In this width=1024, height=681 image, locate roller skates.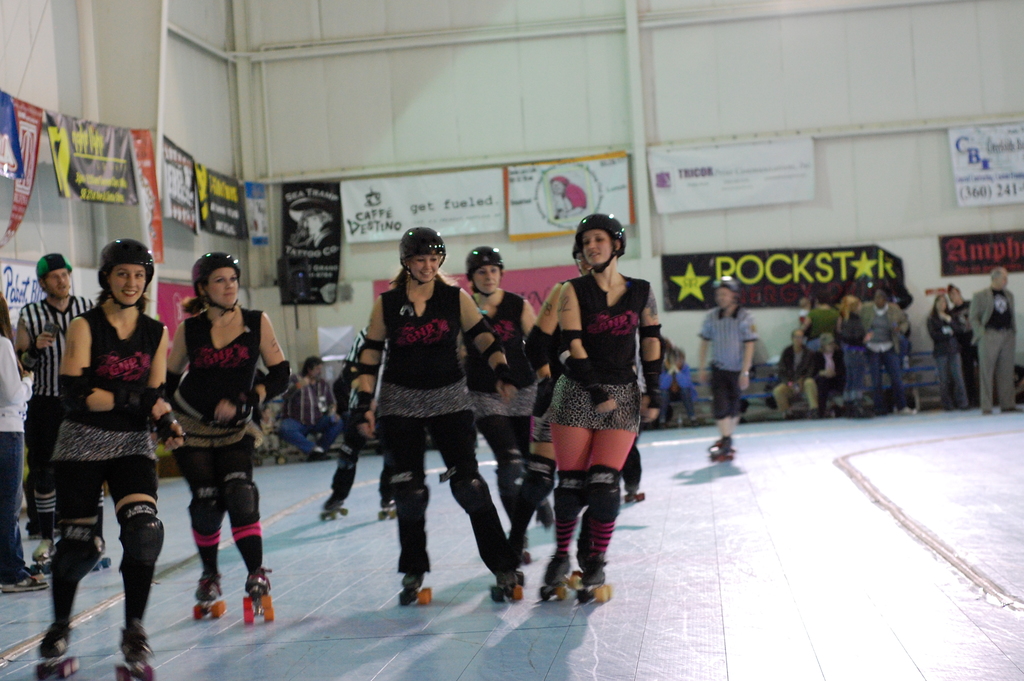
Bounding box: bbox=[243, 566, 277, 623].
